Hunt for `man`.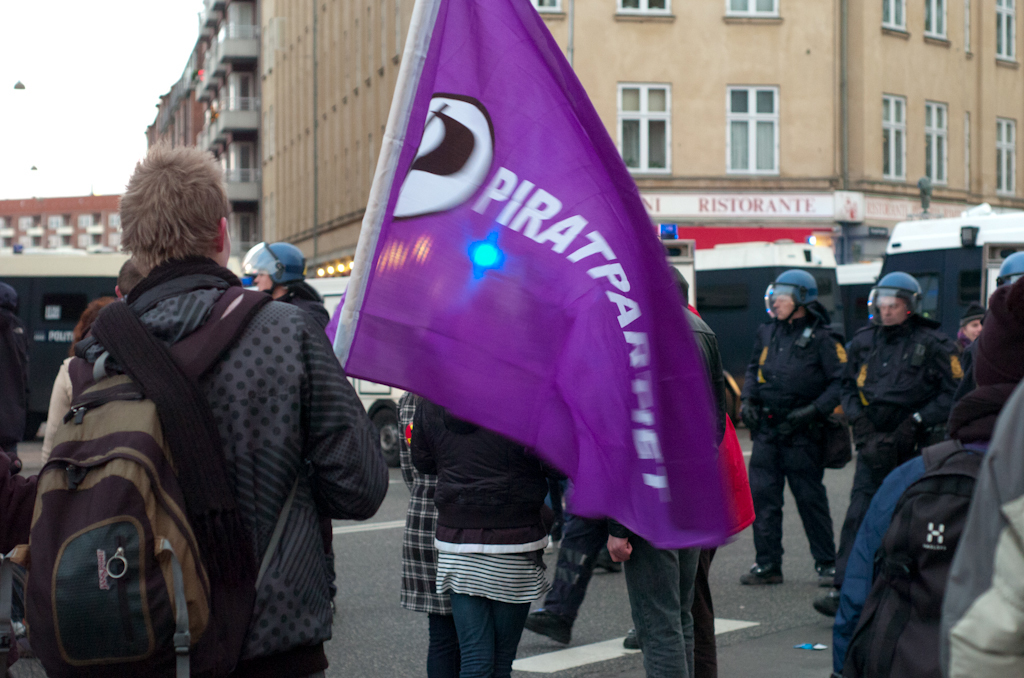
Hunted down at 598,255,727,677.
